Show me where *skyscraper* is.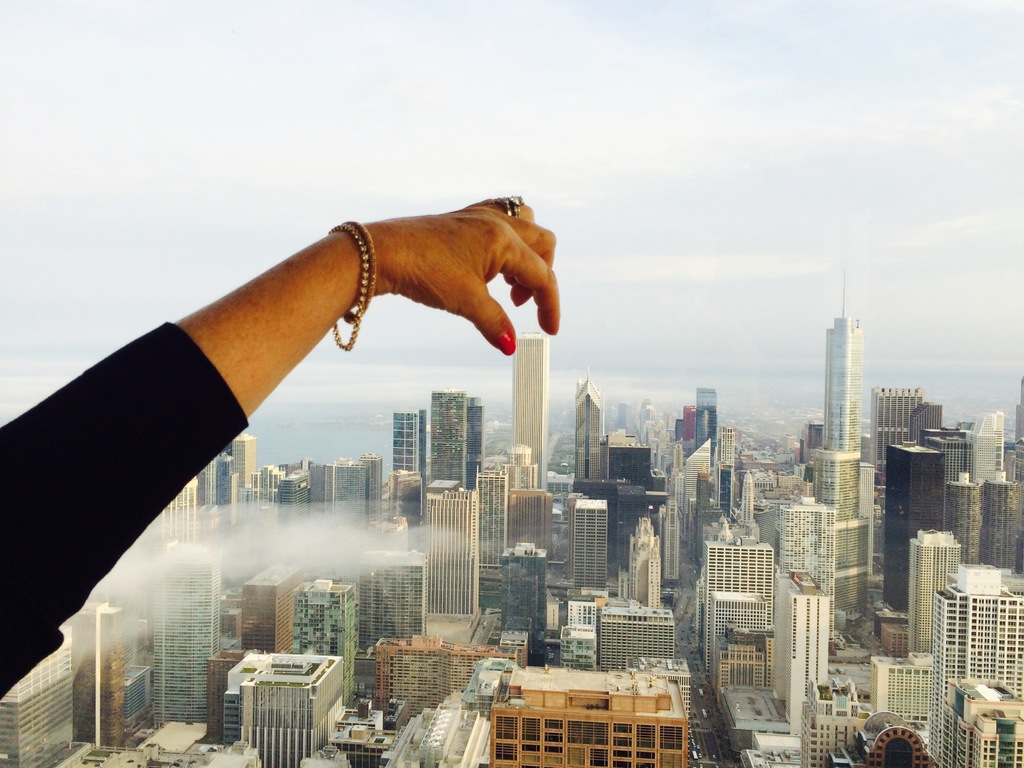
*skyscraper* is at [left=607, top=444, right=653, bottom=492].
